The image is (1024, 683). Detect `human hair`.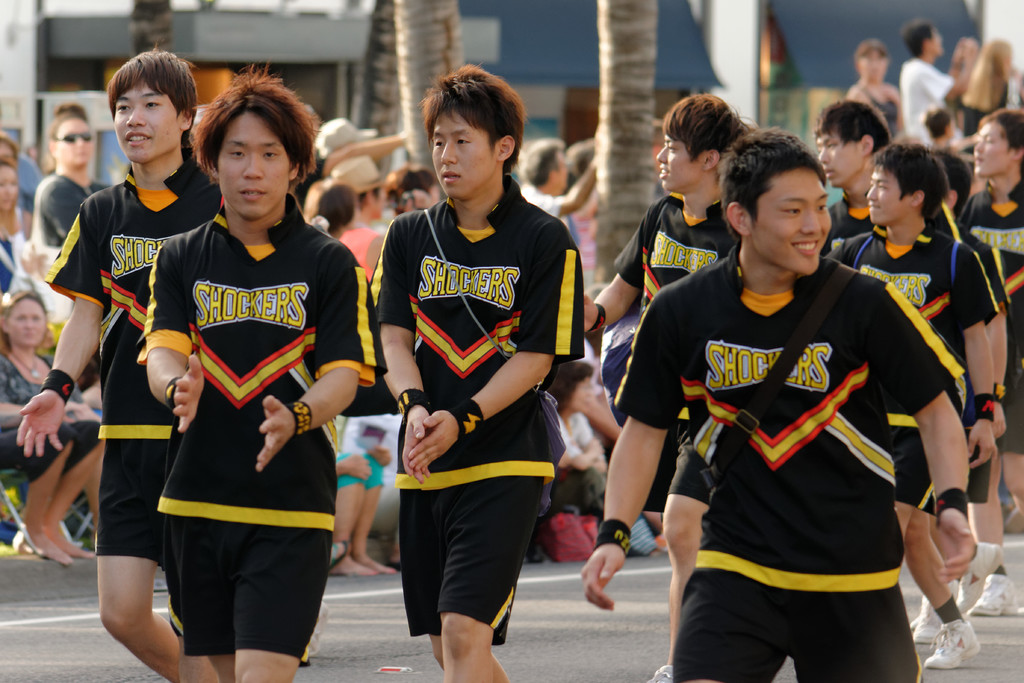
Detection: [left=0, top=128, right=22, bottom=163].
